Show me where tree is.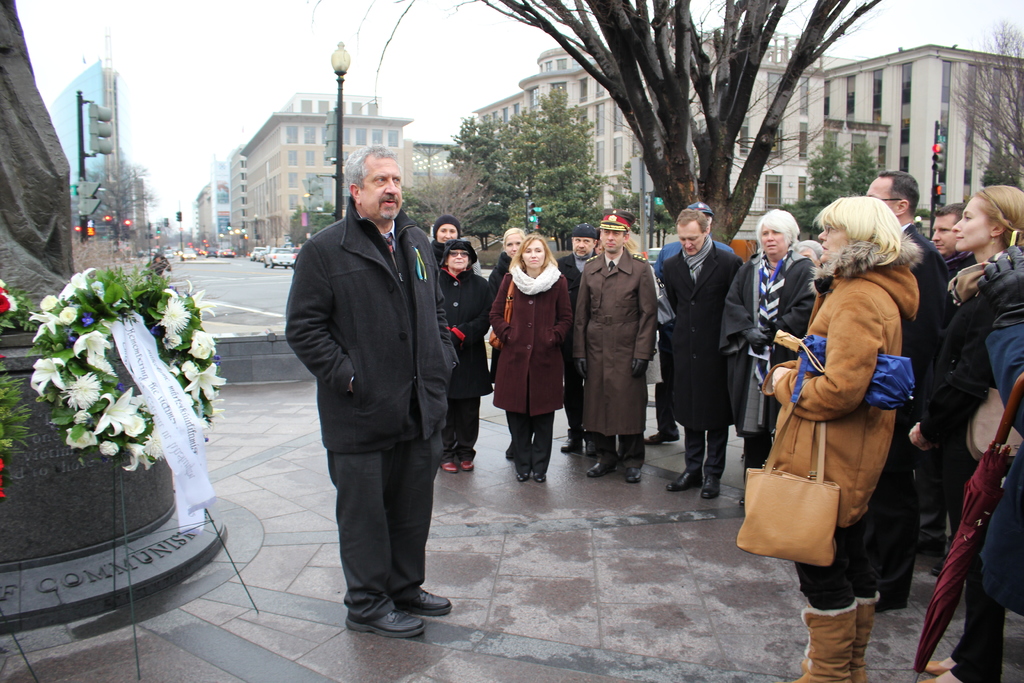
tree is at {"x1": 83, "y1": 155, "x2": 150, "y2": 242}.
